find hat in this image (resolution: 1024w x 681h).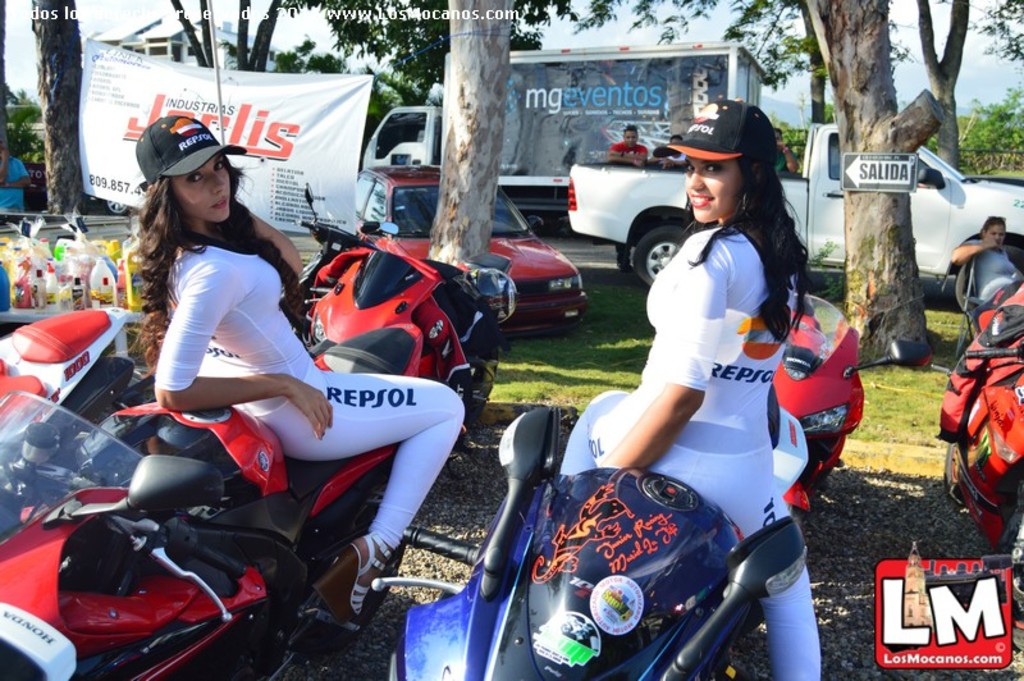
region(136, 116, 247, 183).
